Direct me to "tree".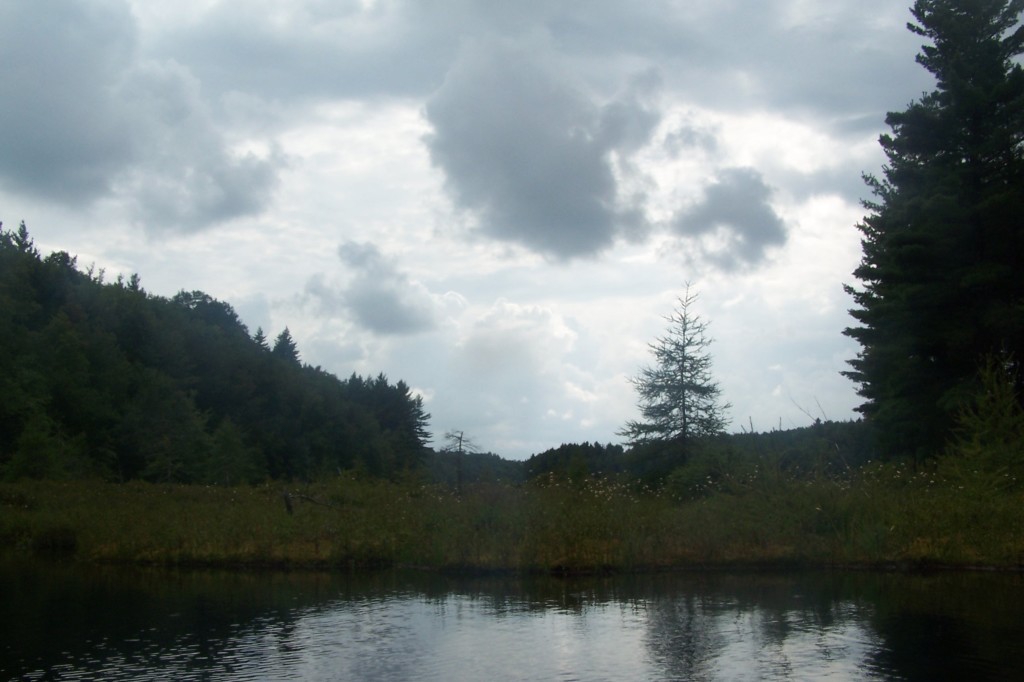
Direction: 611,274,742,484.
